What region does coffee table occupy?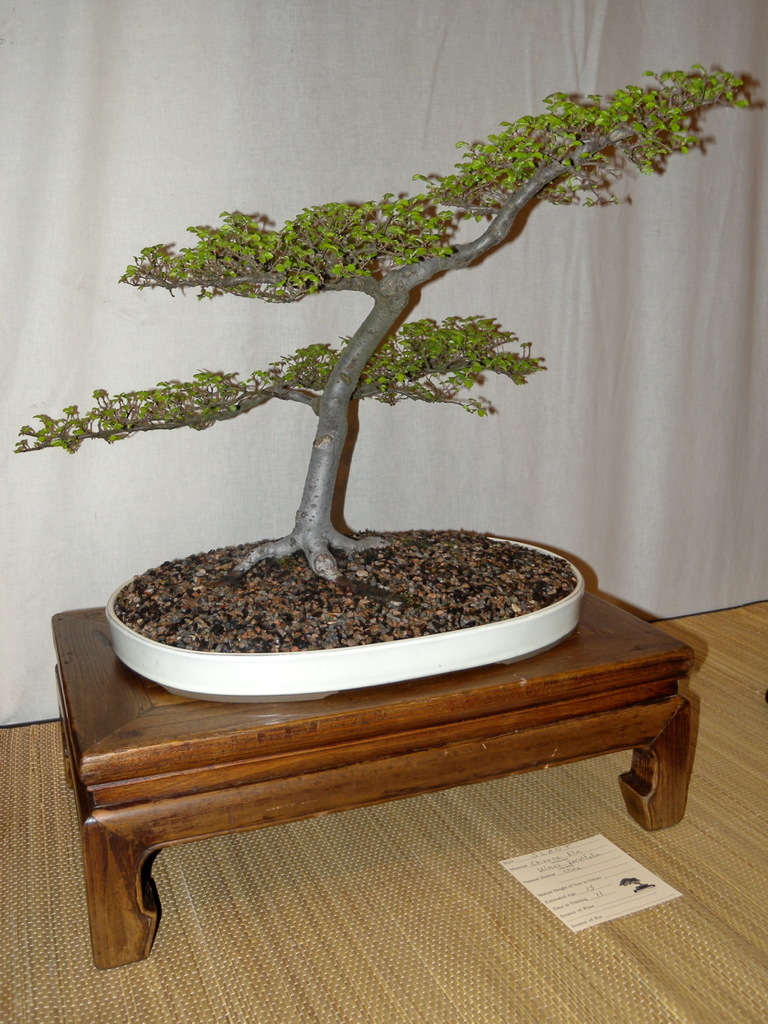
(49, 543, 708, 964).
